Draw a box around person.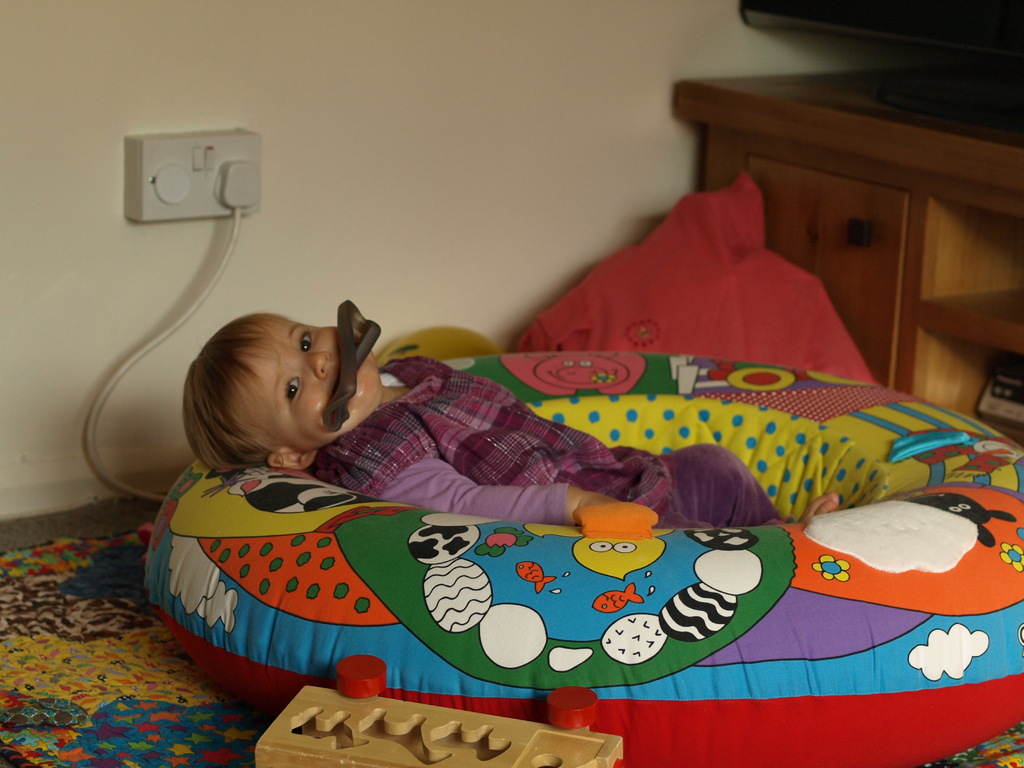
left=178, top=307, right=849, bottom=538.
